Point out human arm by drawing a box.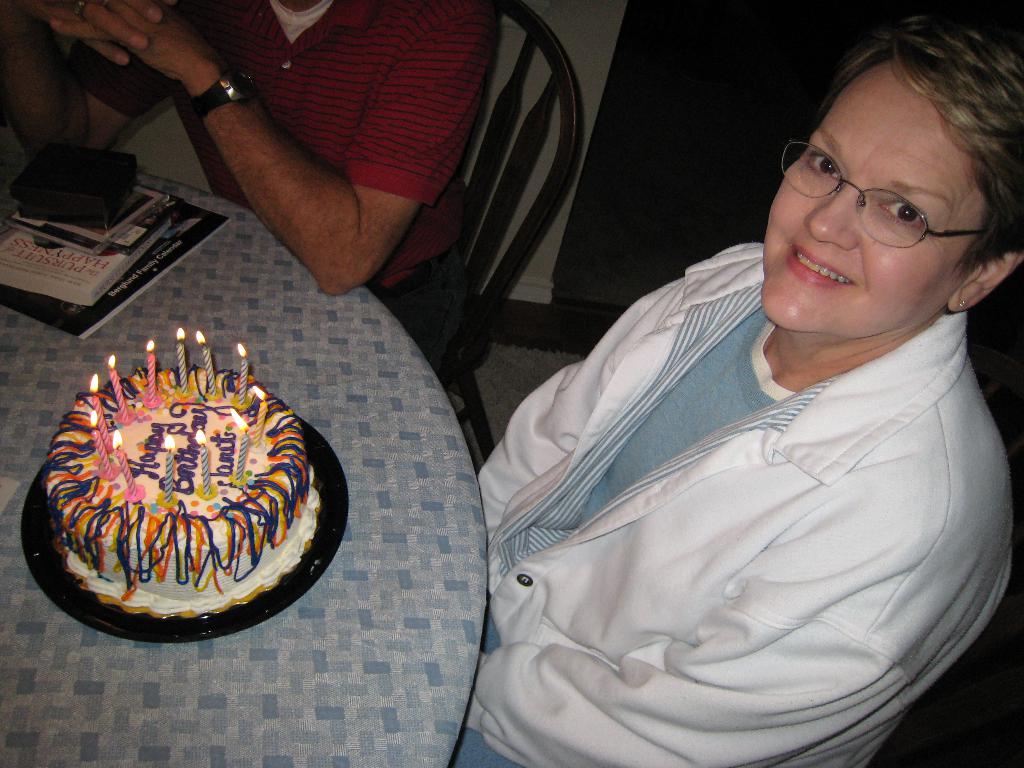
box=[468, 451, 1013, 767].
